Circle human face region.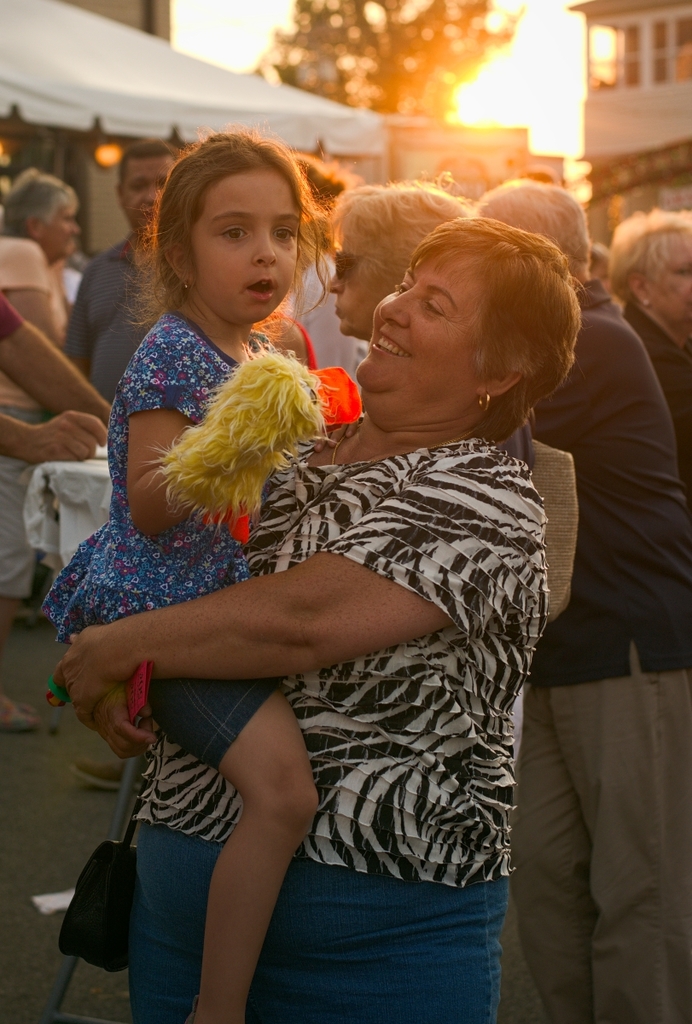
Region: box=[193, 161, 300, 329].
